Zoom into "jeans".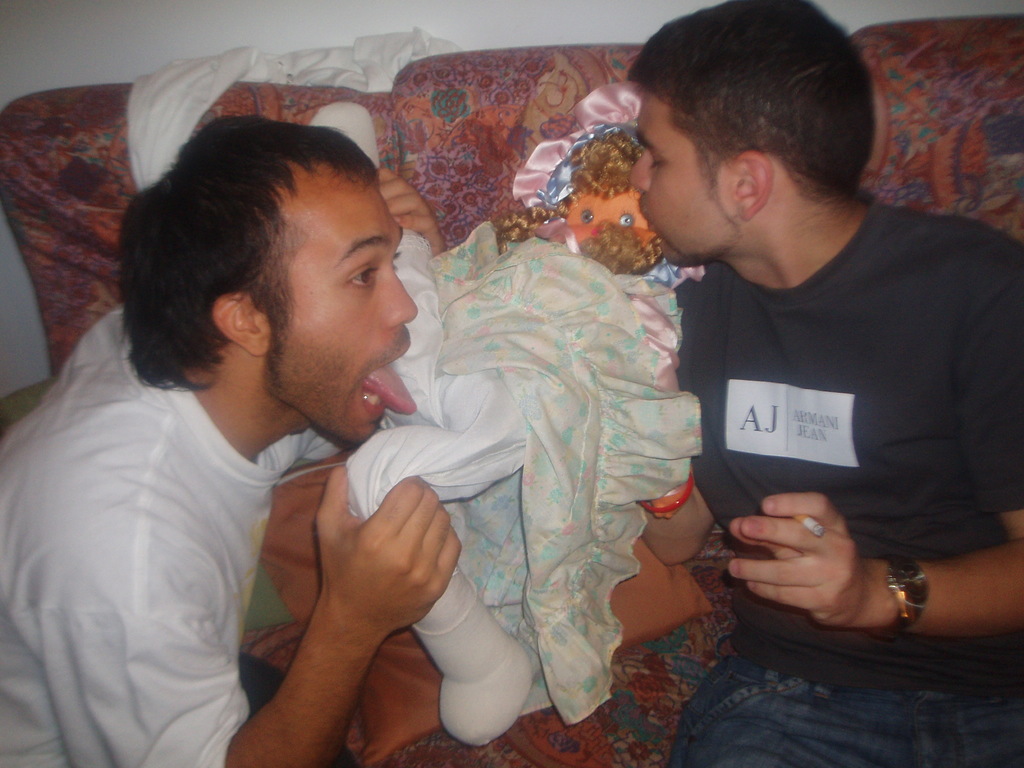
Zoom target: Rect(226, 650, 360, 767).
